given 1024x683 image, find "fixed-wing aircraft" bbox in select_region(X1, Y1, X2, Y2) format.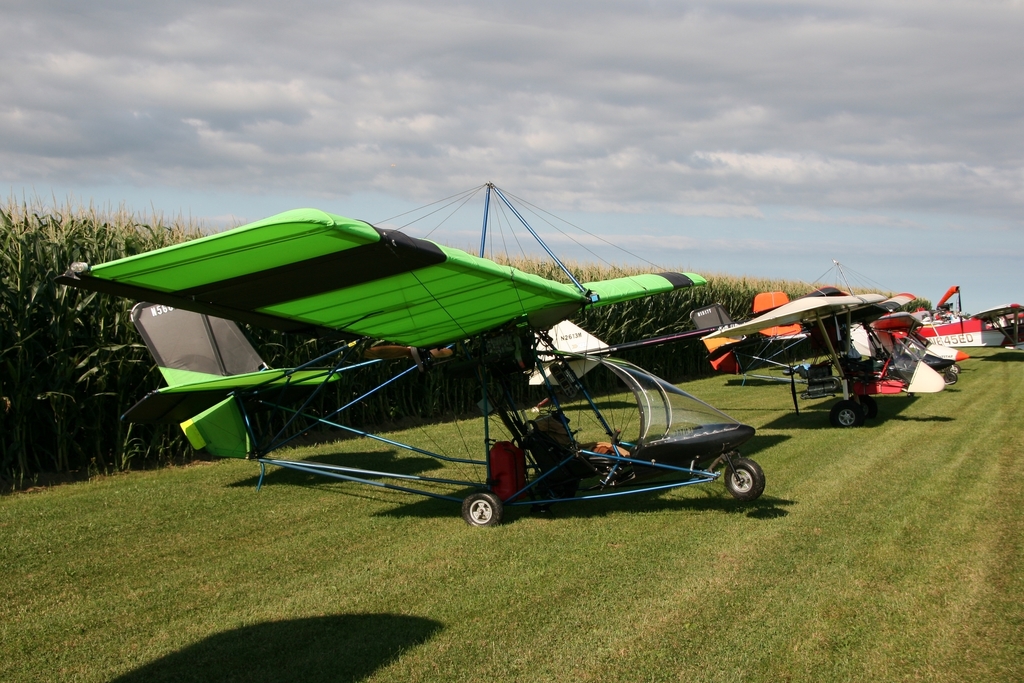
select_region(646, 266, 952, 420).
